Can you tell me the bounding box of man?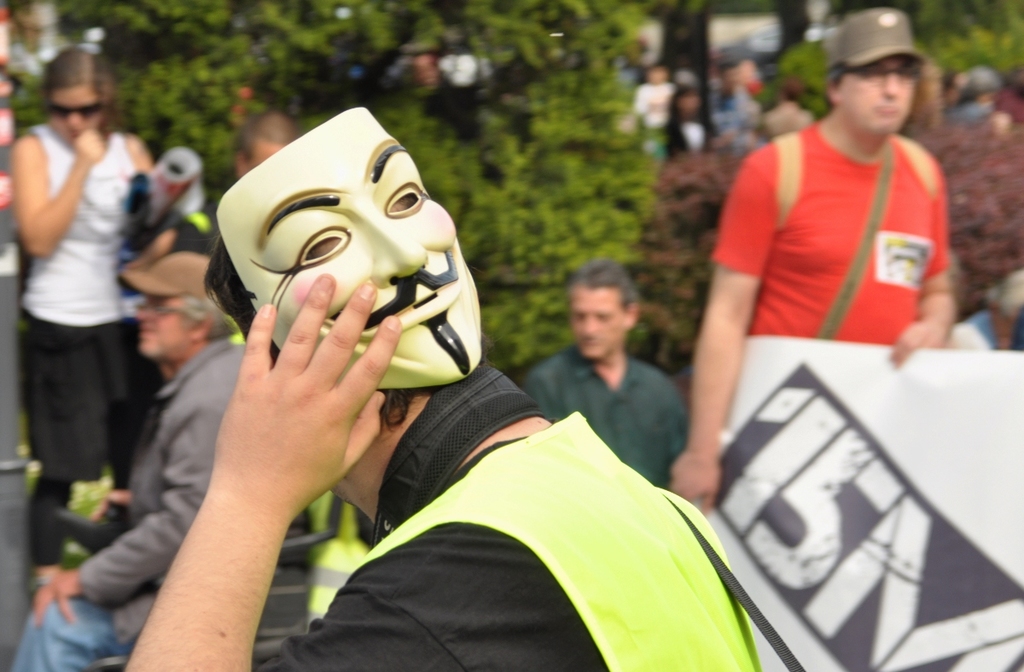
x1=123 y1=107 x2=758 y2=671.
